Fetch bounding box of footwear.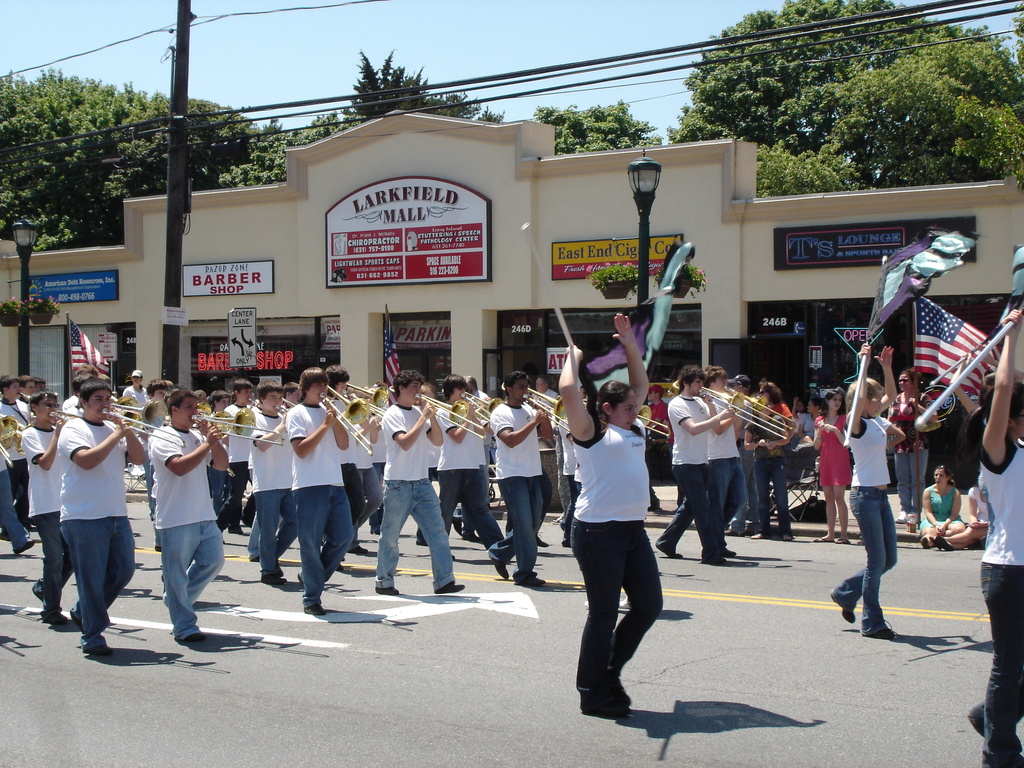
Bbox: rect(81, 636, 100, 648).
